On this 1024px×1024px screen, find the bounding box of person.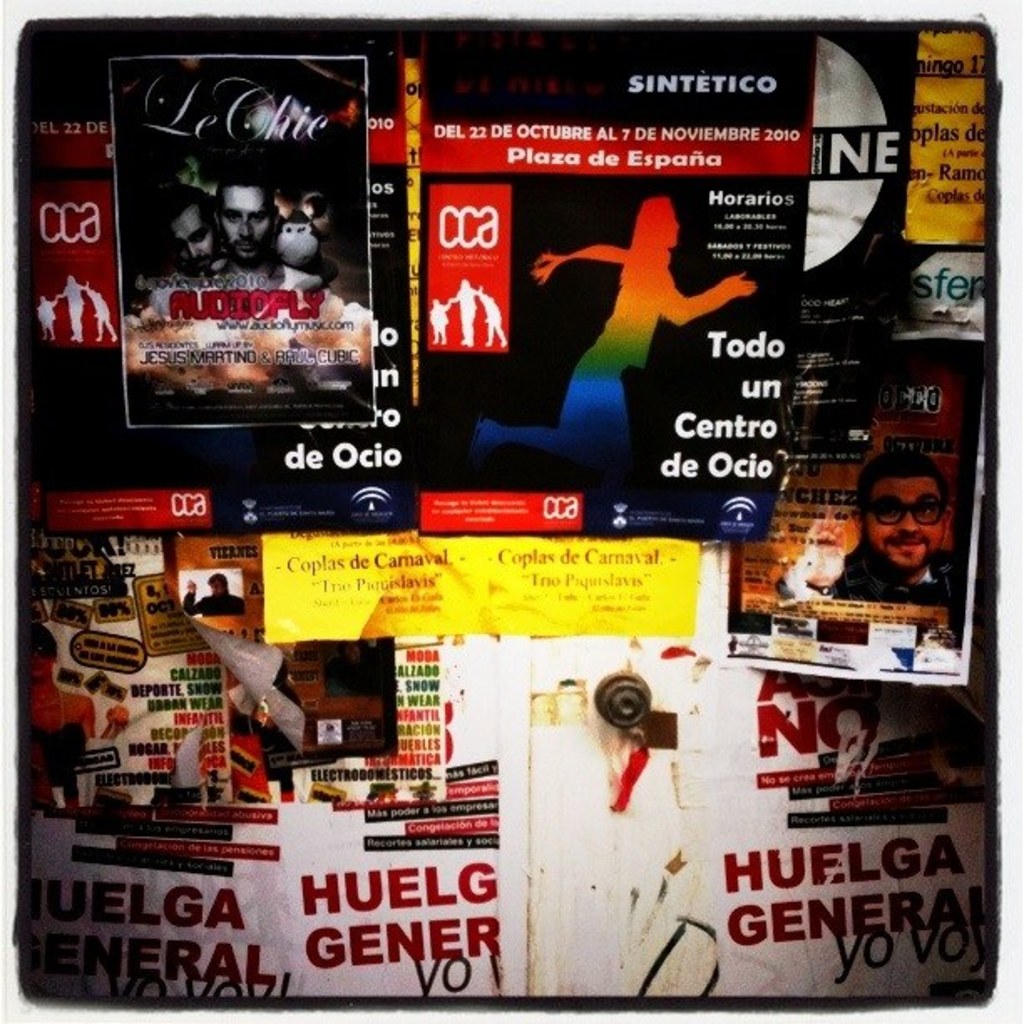
Bounding box: bbox(166, 192, 211, 289).
